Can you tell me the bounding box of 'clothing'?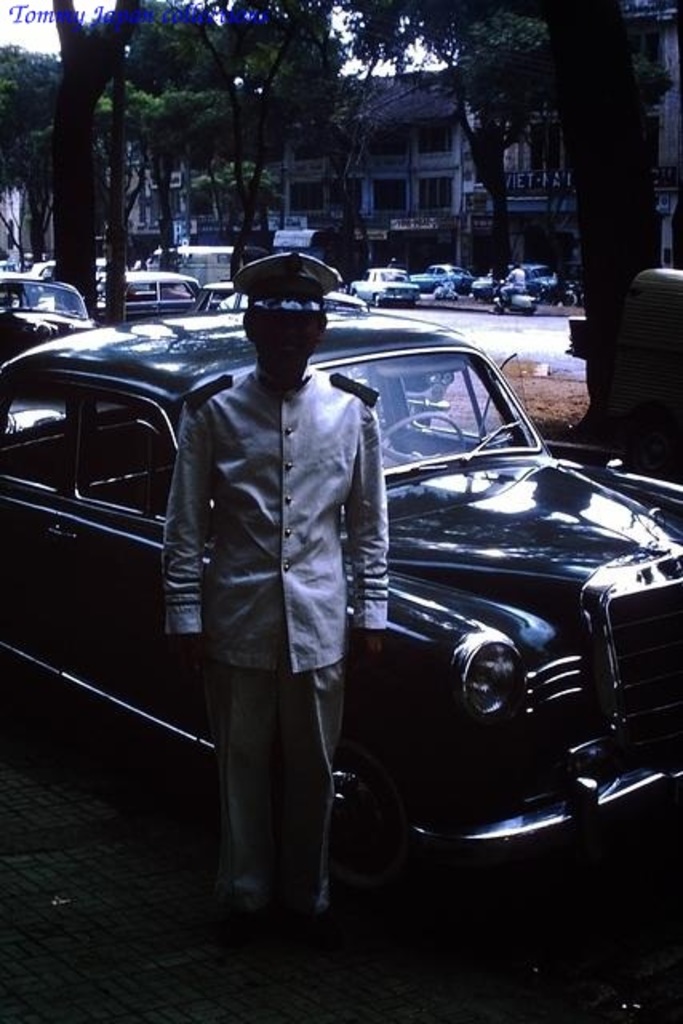
(left=165, top=370, right=397, bottom=923).
